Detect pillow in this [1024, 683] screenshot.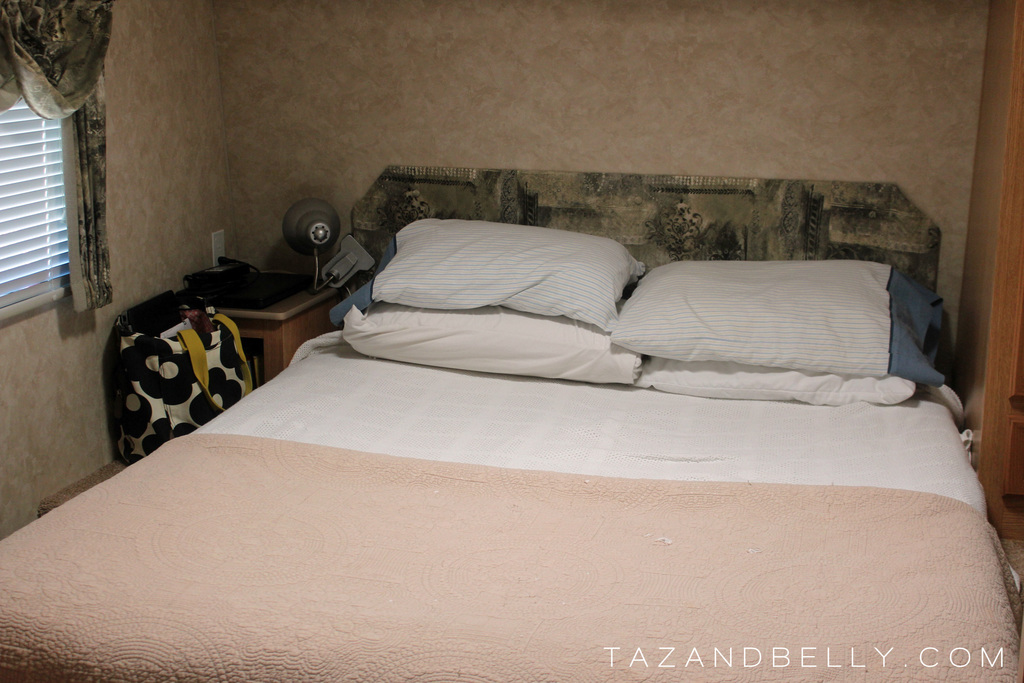
Detection: [606, 249, 945, 392].
